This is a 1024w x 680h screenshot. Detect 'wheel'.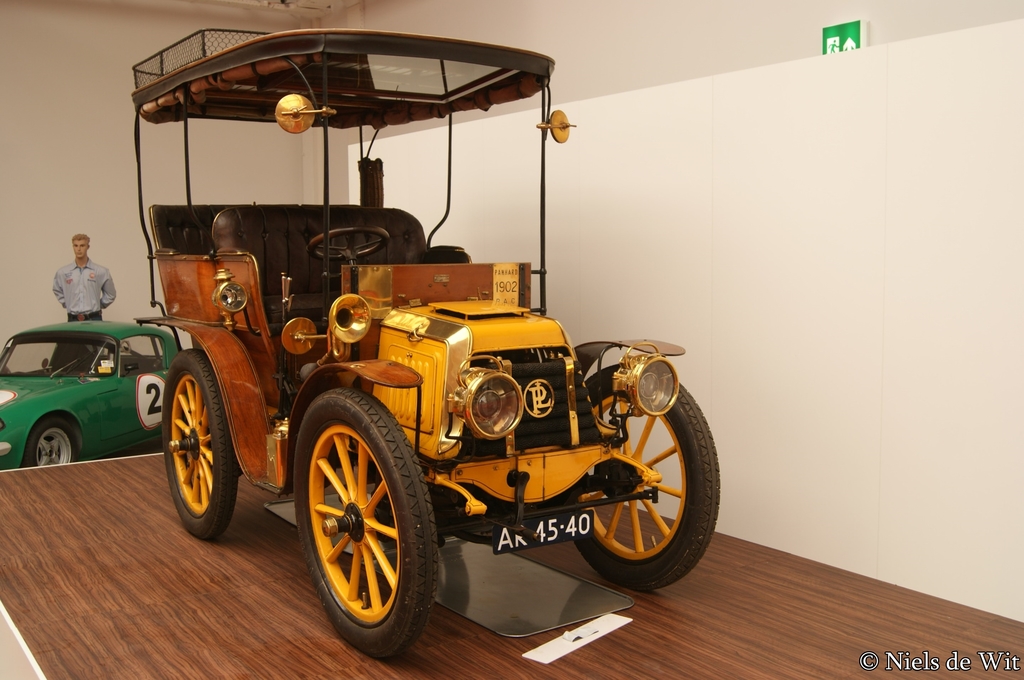
[left=305, top=223, right=387, bottom=258].
